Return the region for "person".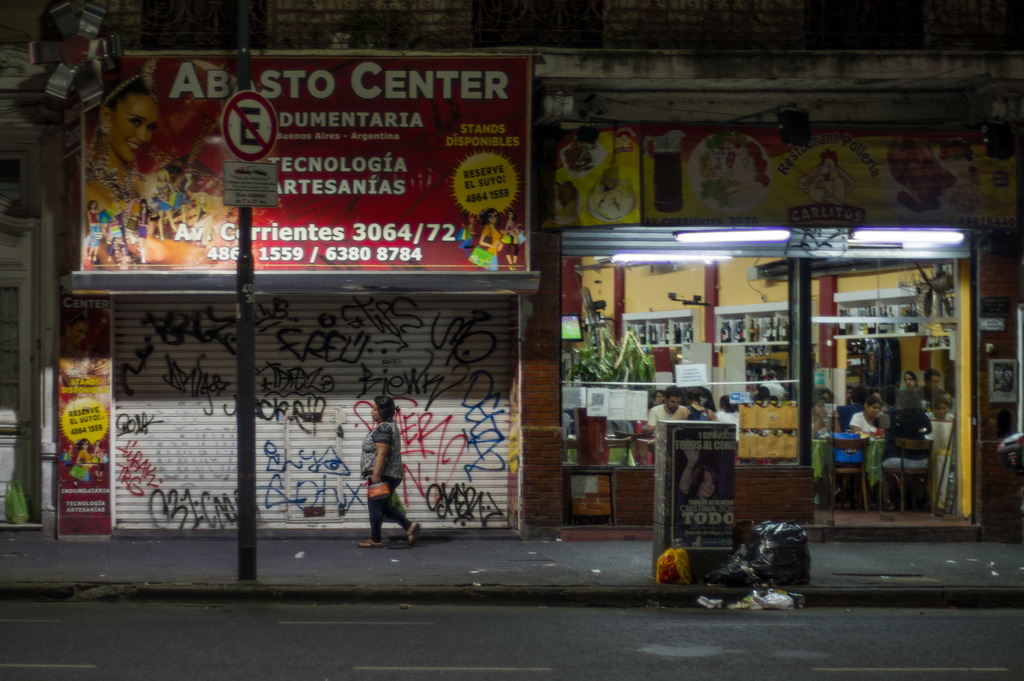
rect(926, 398, 952, 421).
